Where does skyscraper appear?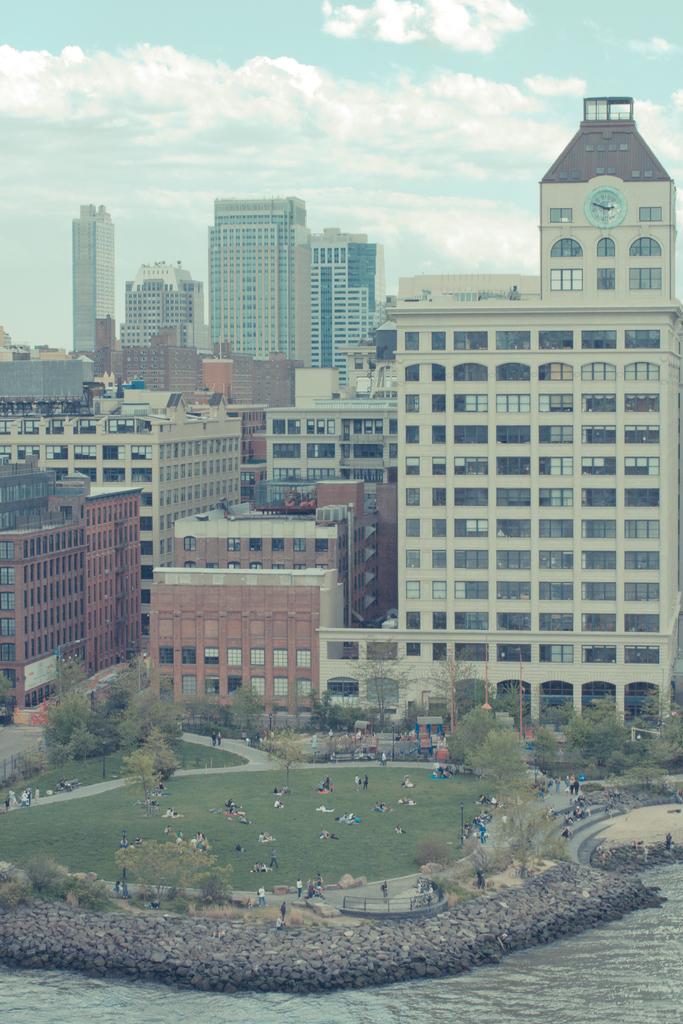
Appears at rect(193, 190, 322, 366).
